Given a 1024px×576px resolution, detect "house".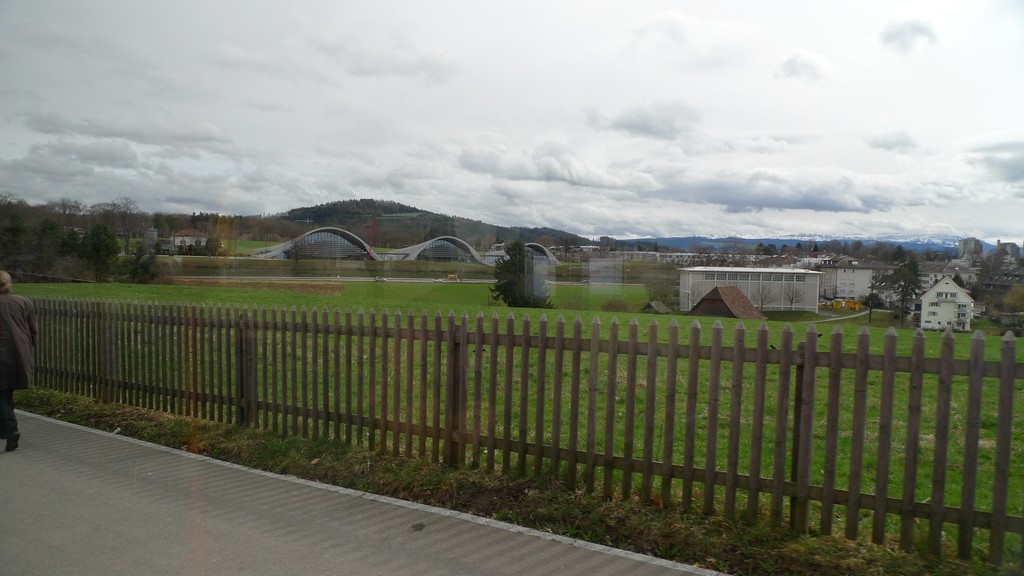
x1=168, y1=225, x2=224, y2=256.
